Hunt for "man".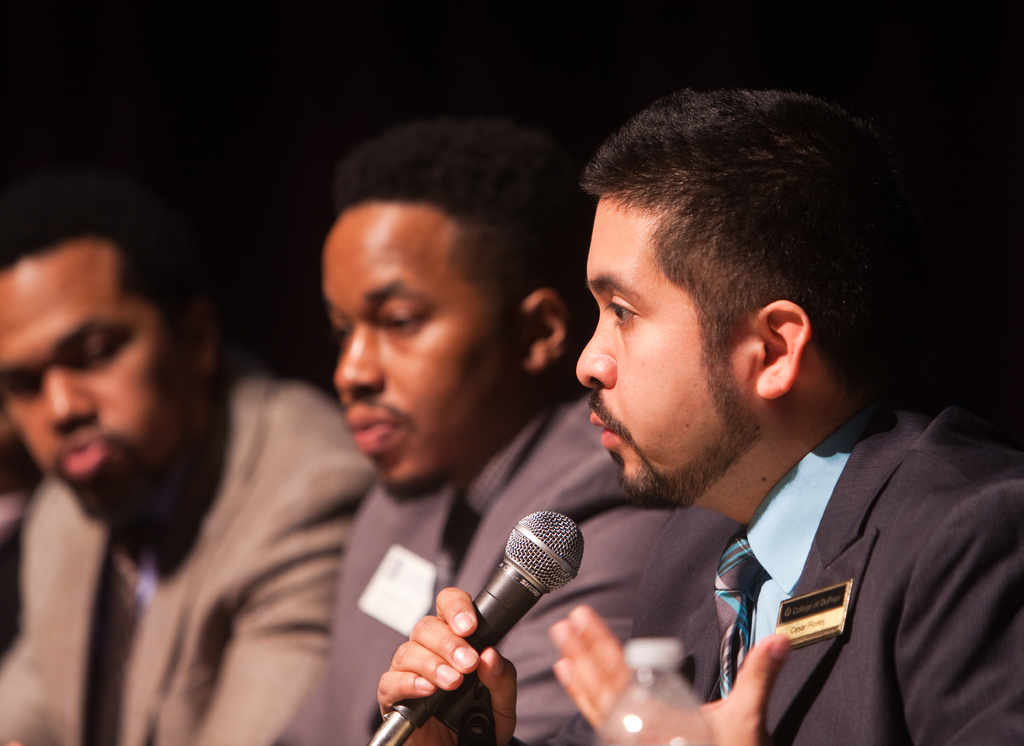
Hunted down at x1=269, y1=114, x2=669, y2=745.
